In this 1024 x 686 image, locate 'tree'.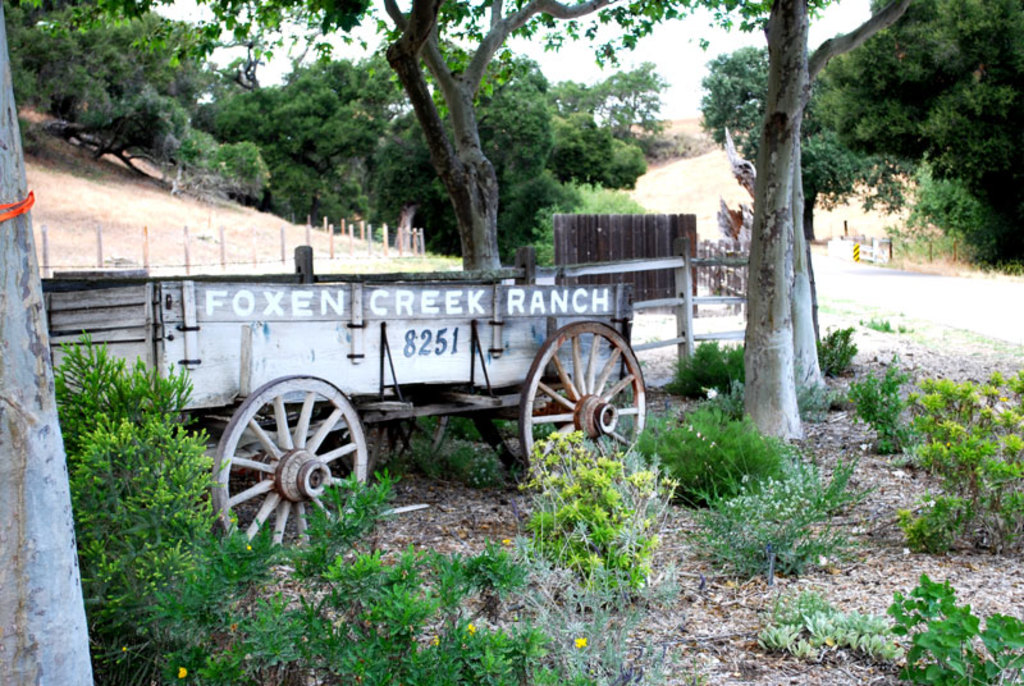
Bounding box: {"x1": 748, "y1": 0, "x2": 1023, "y2": 264}.
